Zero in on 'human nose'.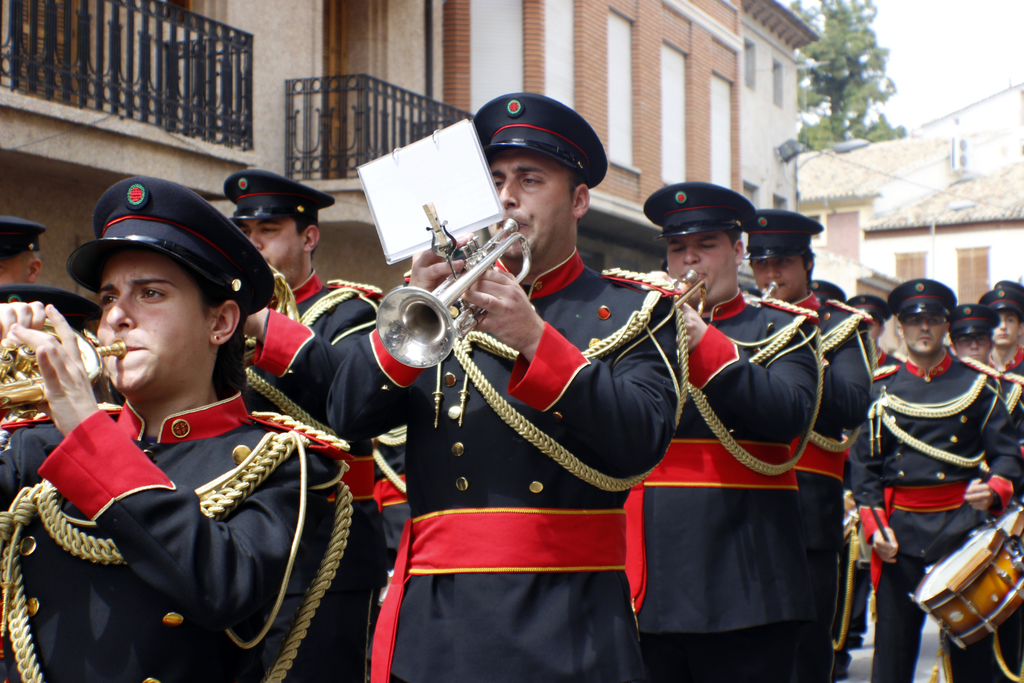
Zeroed in: x1=246 y1=228 x2=266 y2=252.
